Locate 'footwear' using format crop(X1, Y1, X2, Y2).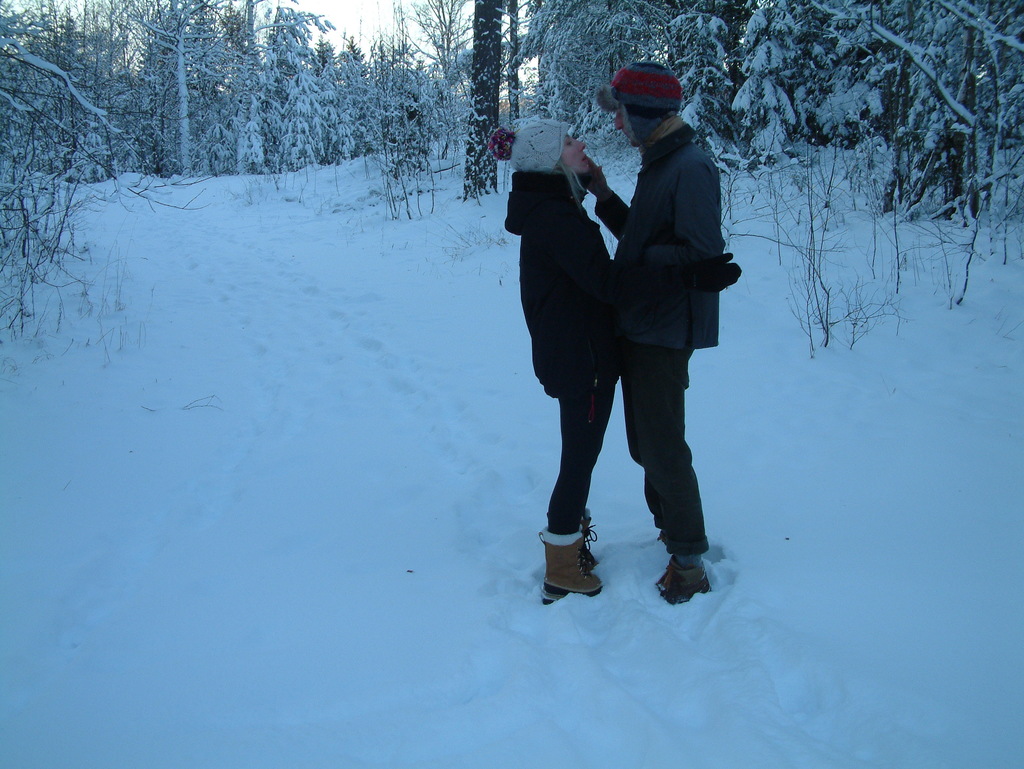
crop(654, 553, 718, 599).
